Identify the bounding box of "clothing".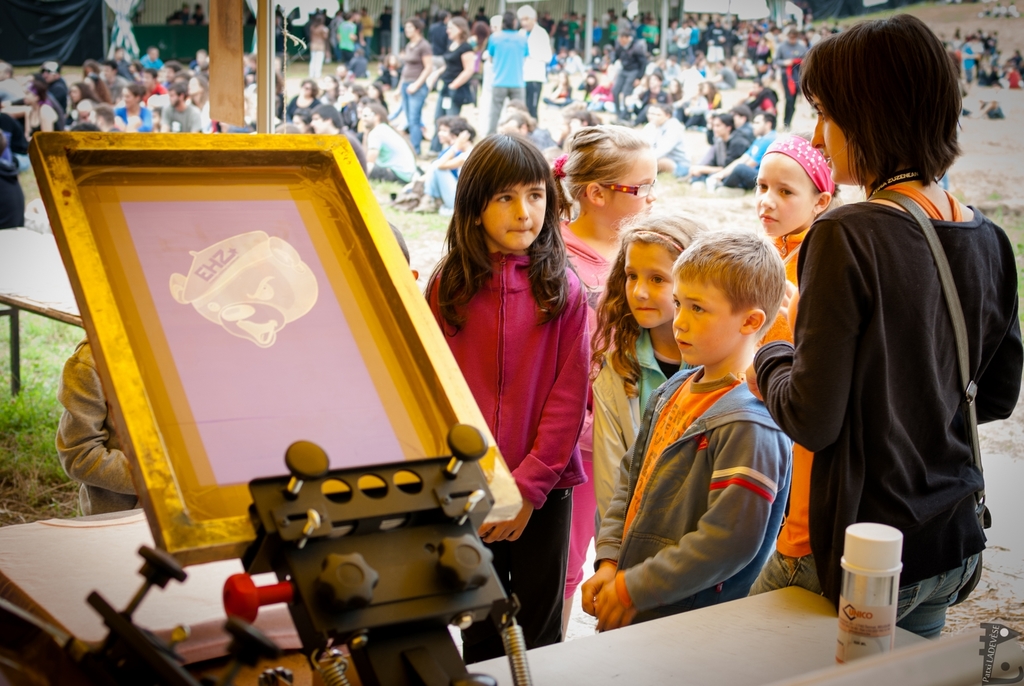
select_region(750, 222, 829, 599).
